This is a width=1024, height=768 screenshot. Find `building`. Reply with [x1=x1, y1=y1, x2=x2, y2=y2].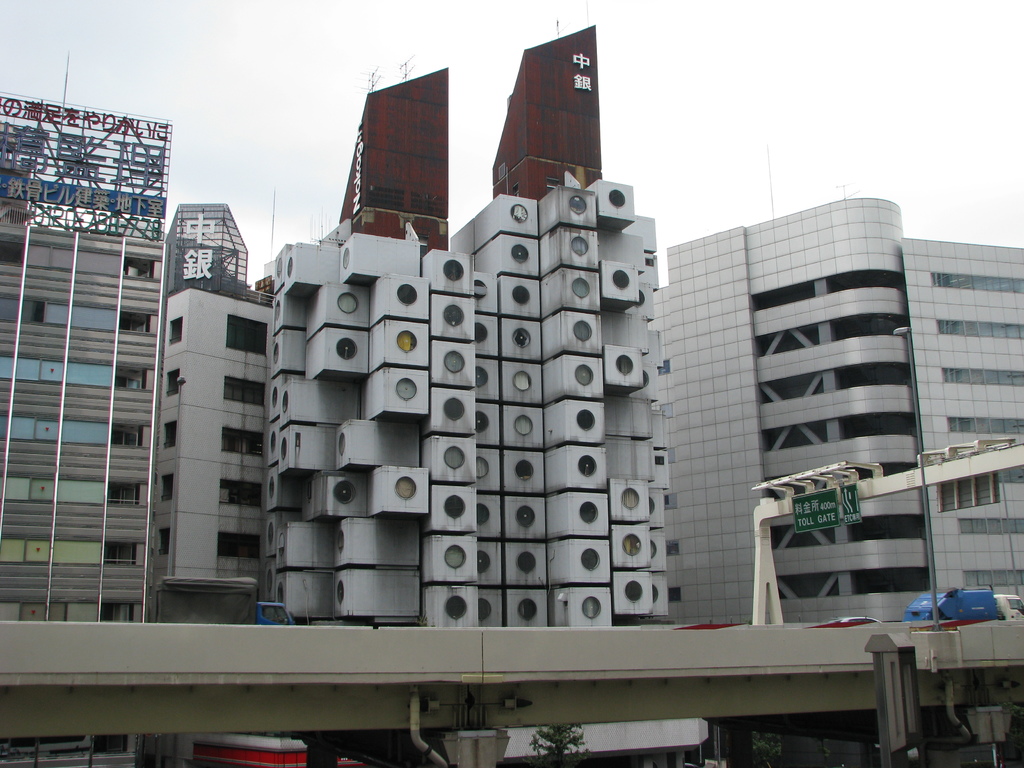
[x1=261, y1=168, x2=669, y2=625].
